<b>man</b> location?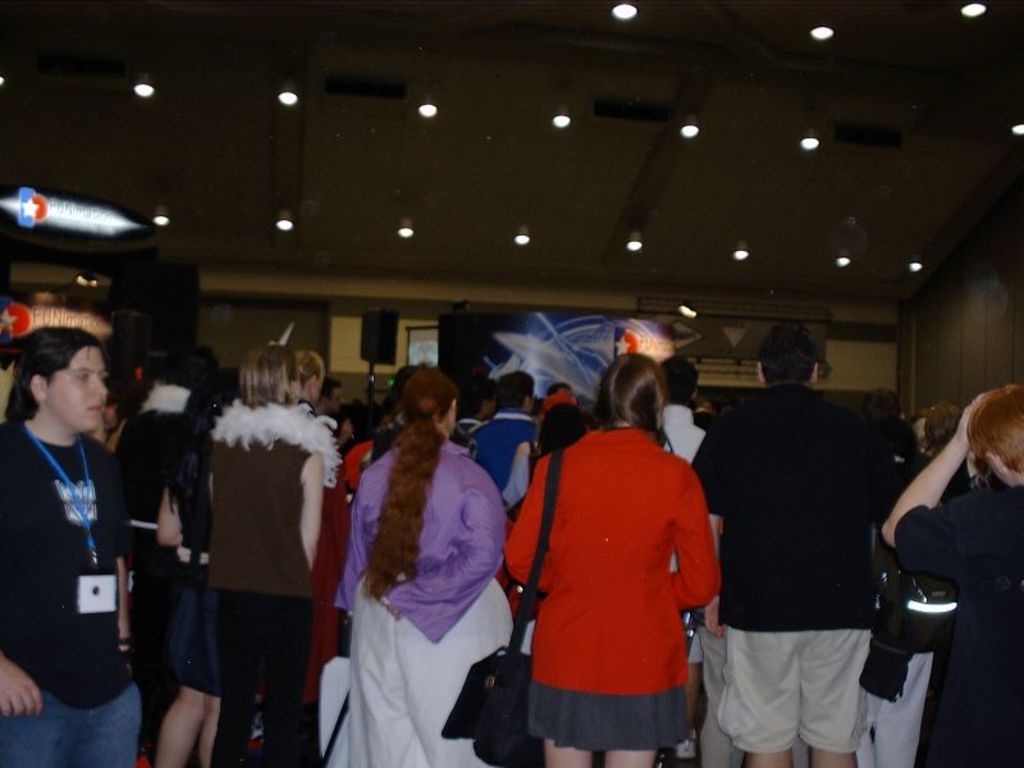
<bbox>641, 356, 717, 744</bbox>
